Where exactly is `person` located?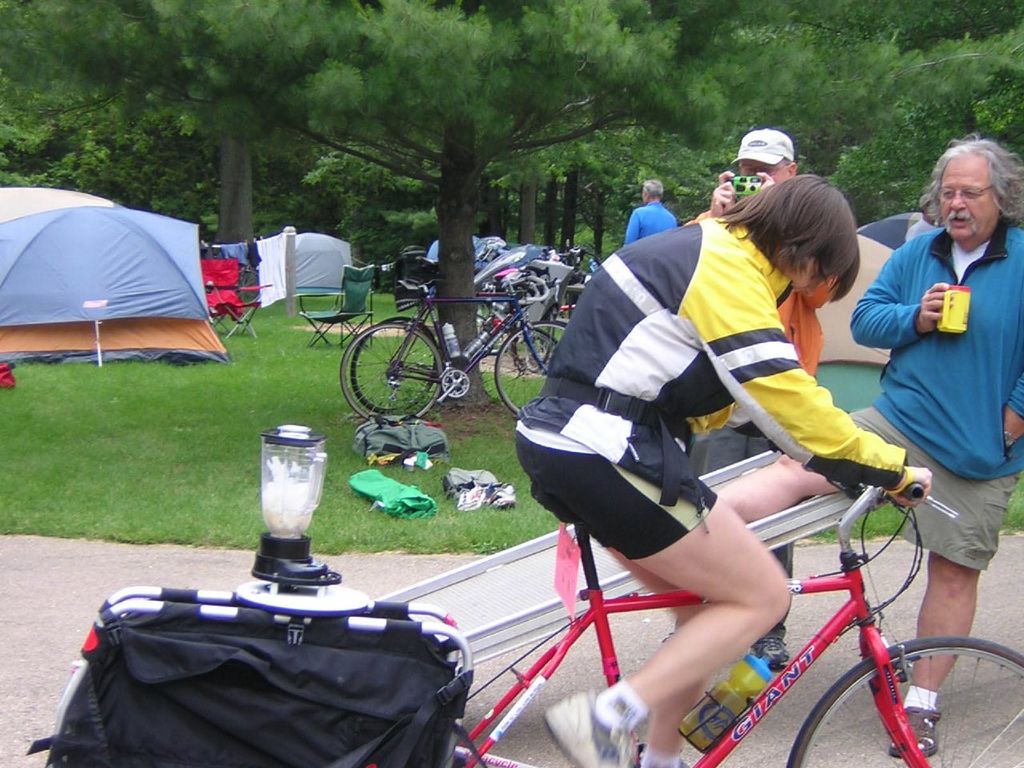
Its bounding box is [left=719, top=138, right=1023, bottom=759].
